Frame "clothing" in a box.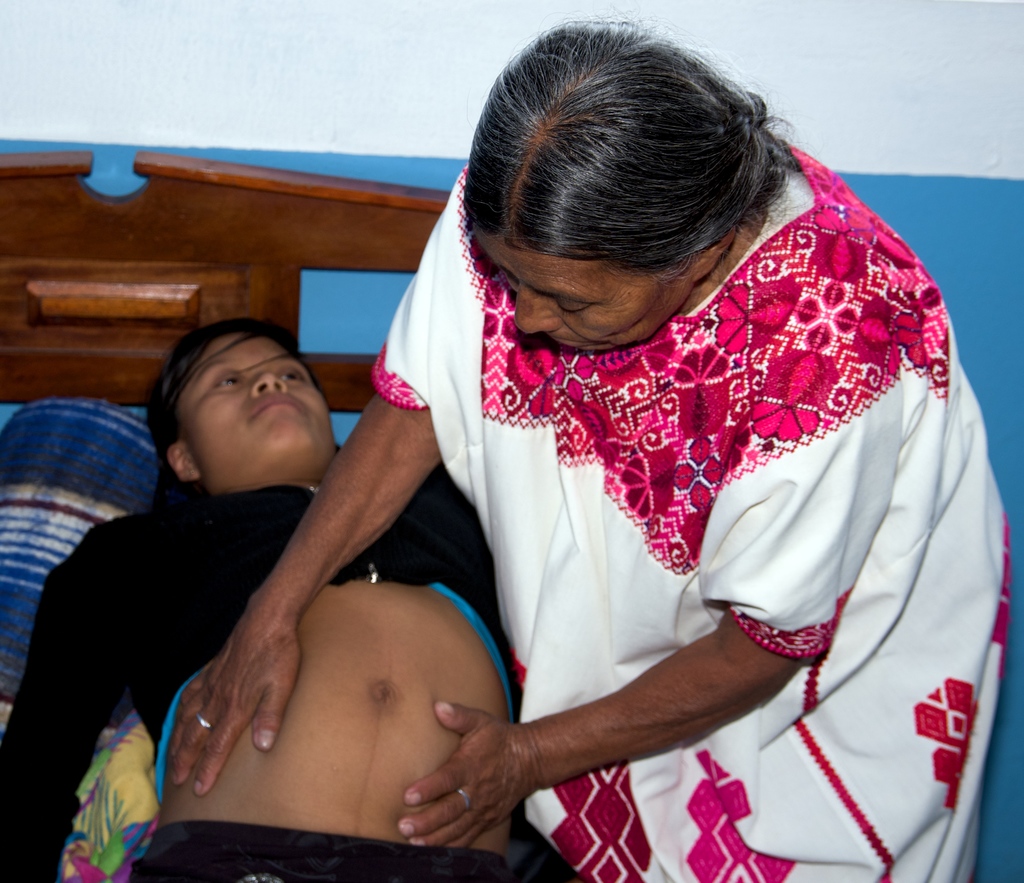
bbox(371, 145, 1010, 882).
